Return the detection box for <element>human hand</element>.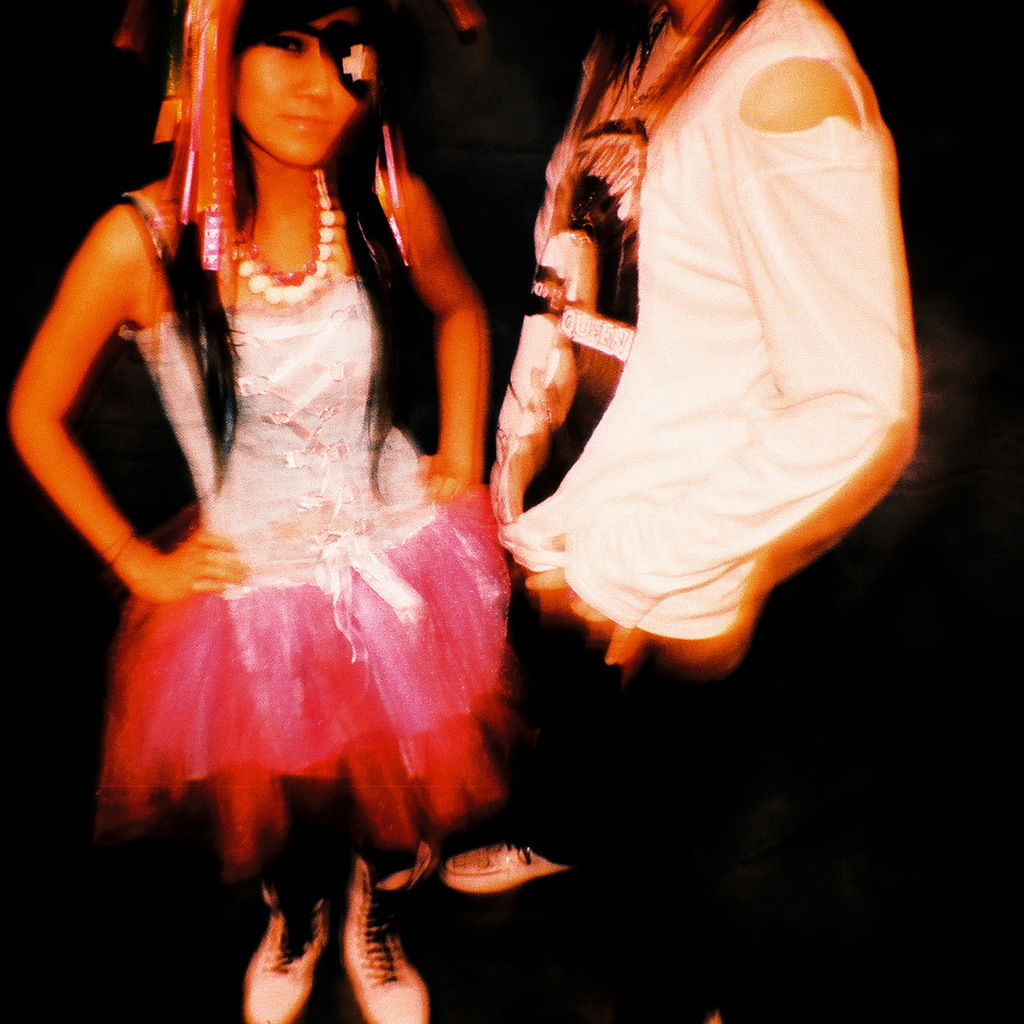
0/190/253/614.
